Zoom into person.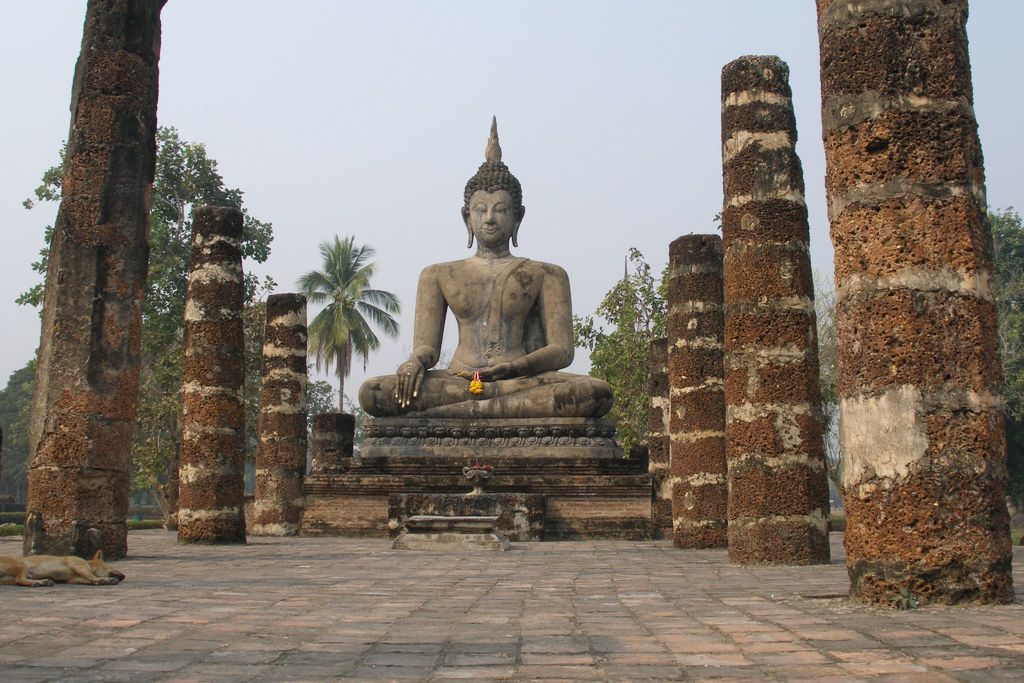
Zoom target: [349, 107, 617, 425].
